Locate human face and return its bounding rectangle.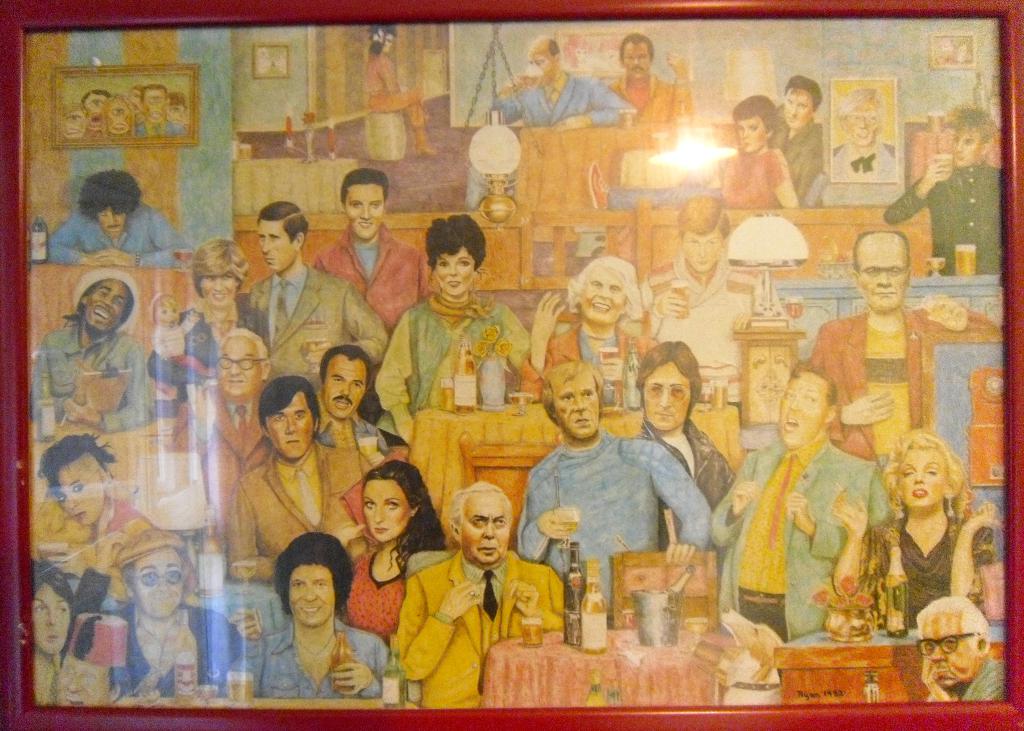
x1=553, y1=372, x2=599, y2=435.
